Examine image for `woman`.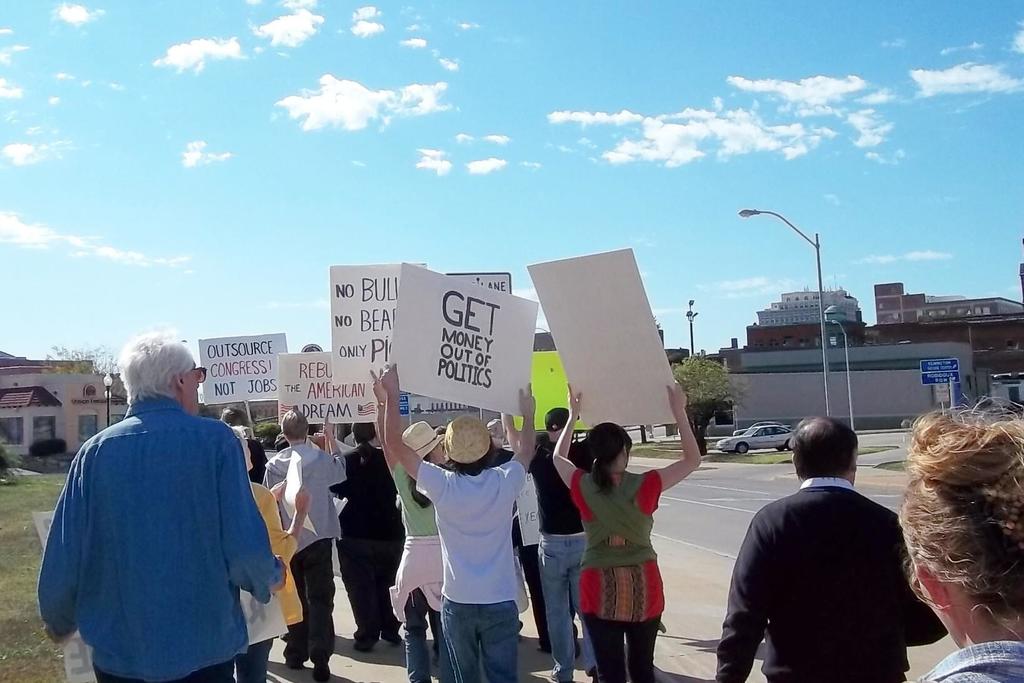
Examination result: 551:380:699:672.
